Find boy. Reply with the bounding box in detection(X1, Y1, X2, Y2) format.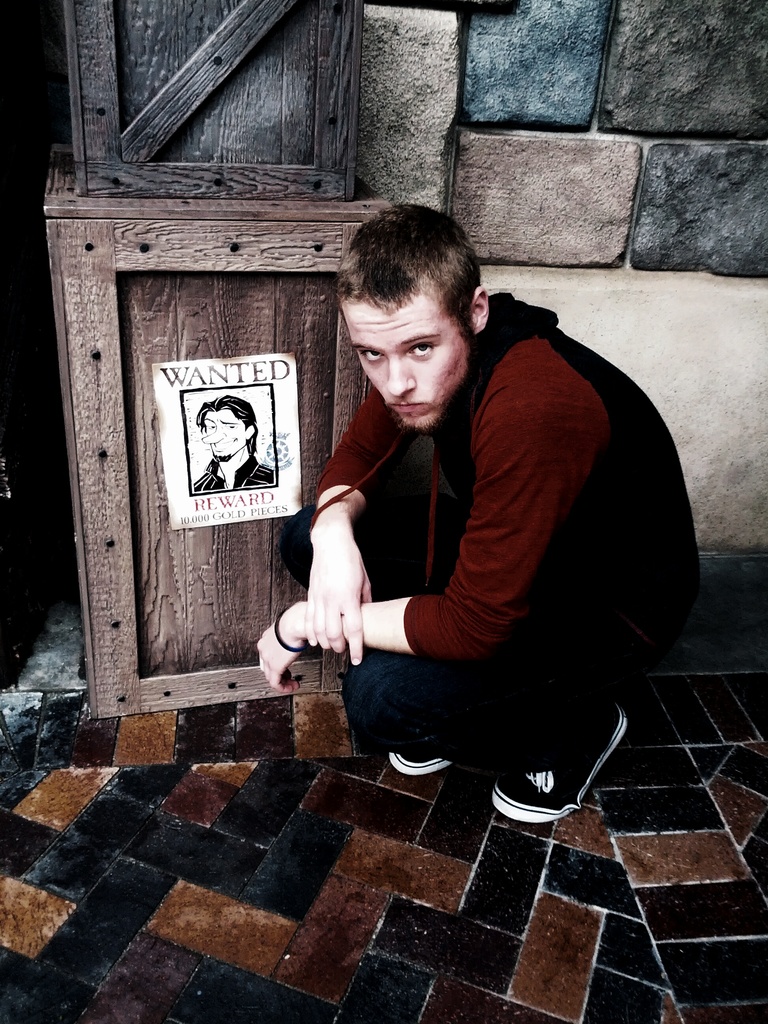
detection(252, 191, 670, 815).
